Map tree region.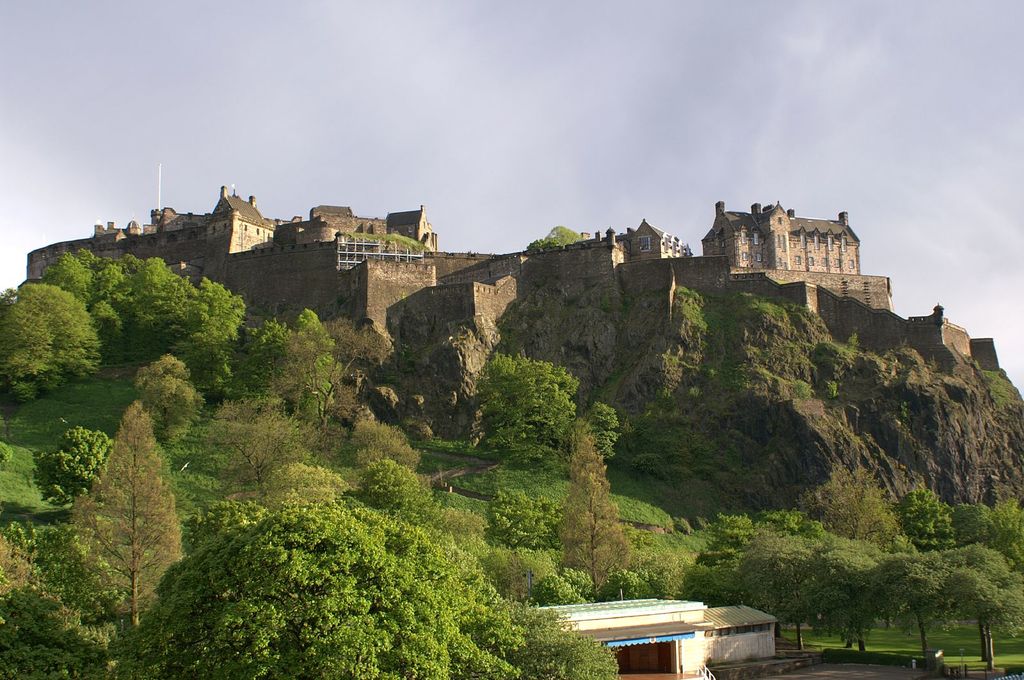
Mapped to region(557, 432, 629, 599).
